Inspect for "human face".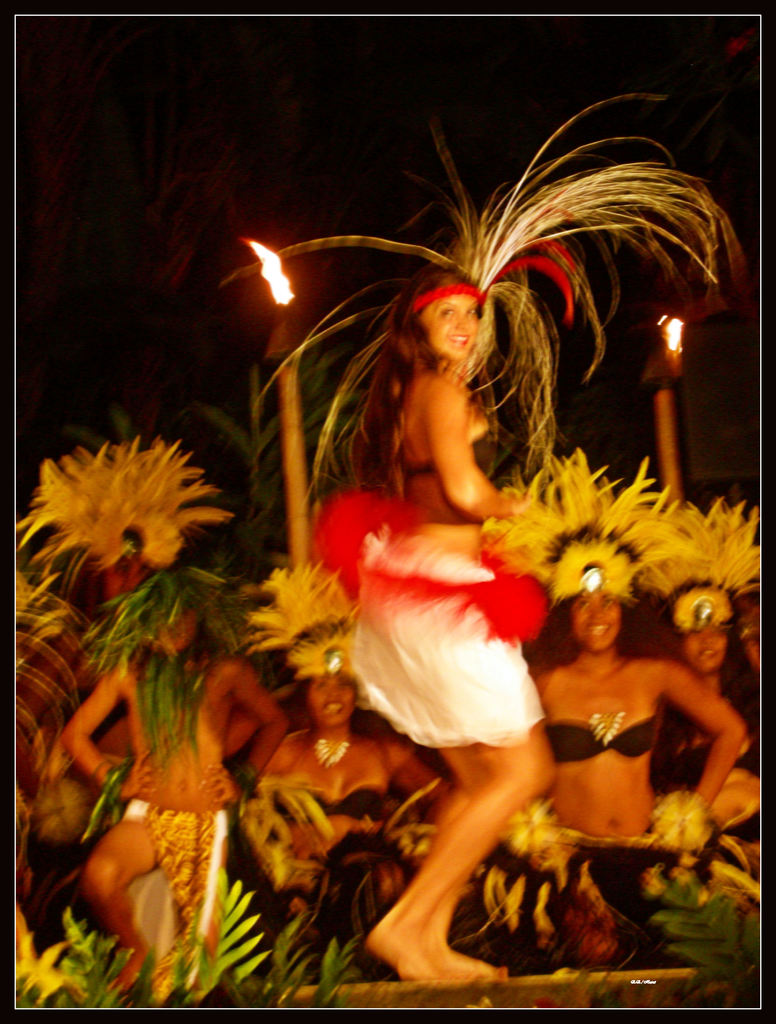
Inspection: select_region(312, 675, 362, 734).
